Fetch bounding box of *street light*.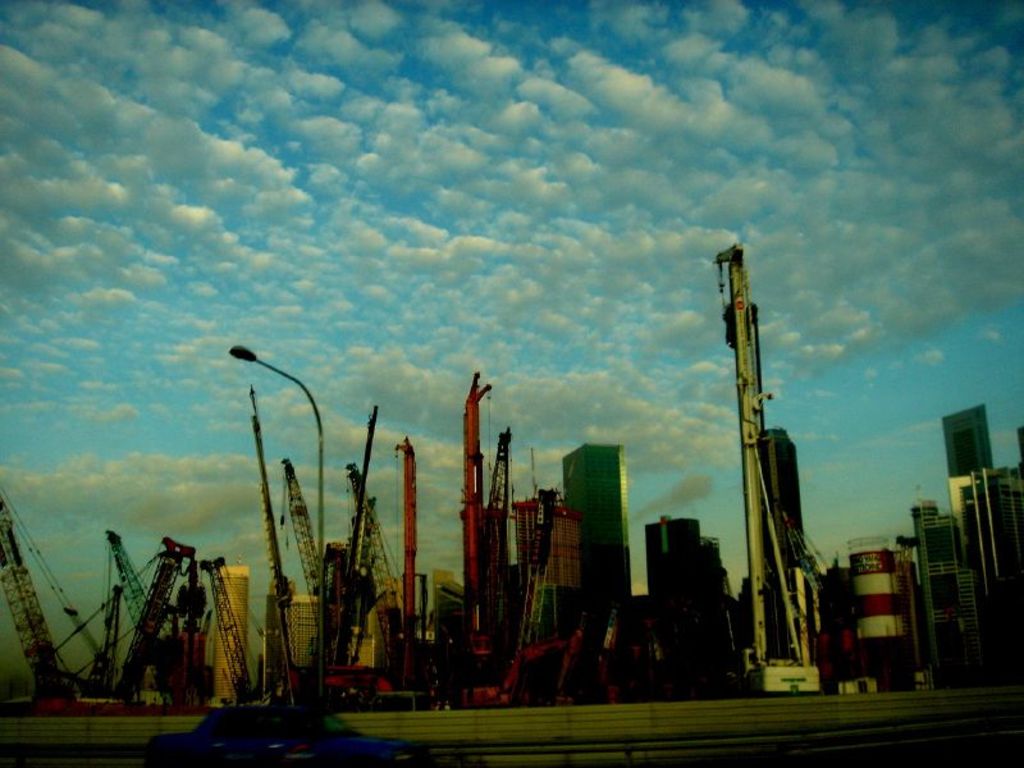
Bbox: l=207, t=311, r=330, b=724.
